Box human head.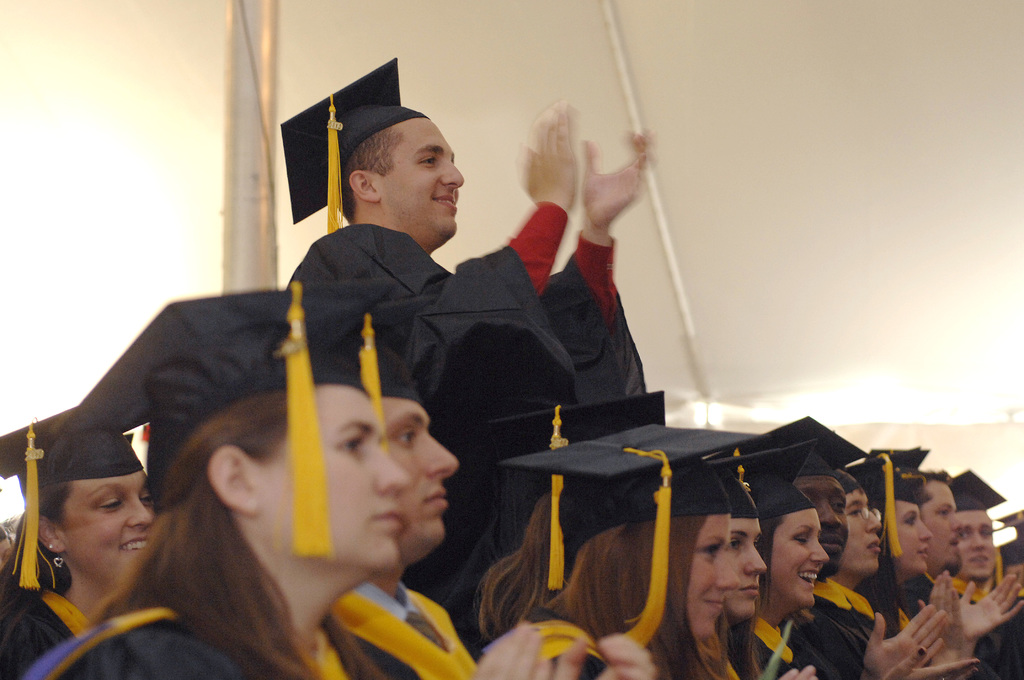
[828,467,884,583].
